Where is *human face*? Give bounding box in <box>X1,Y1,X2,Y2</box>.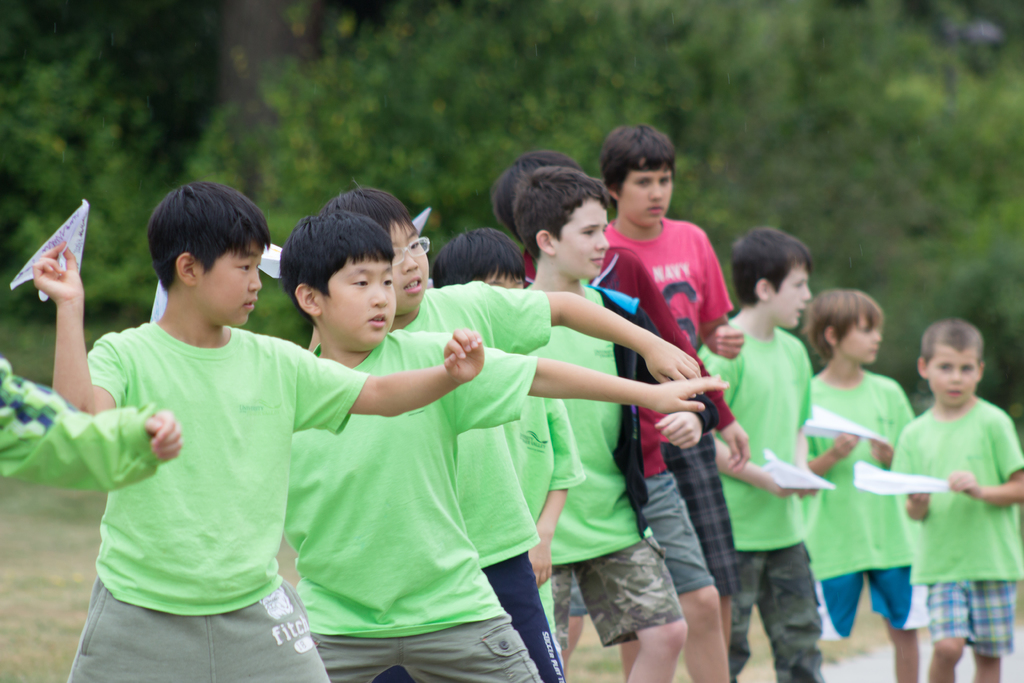
<box>775,265,813,328</box>.
